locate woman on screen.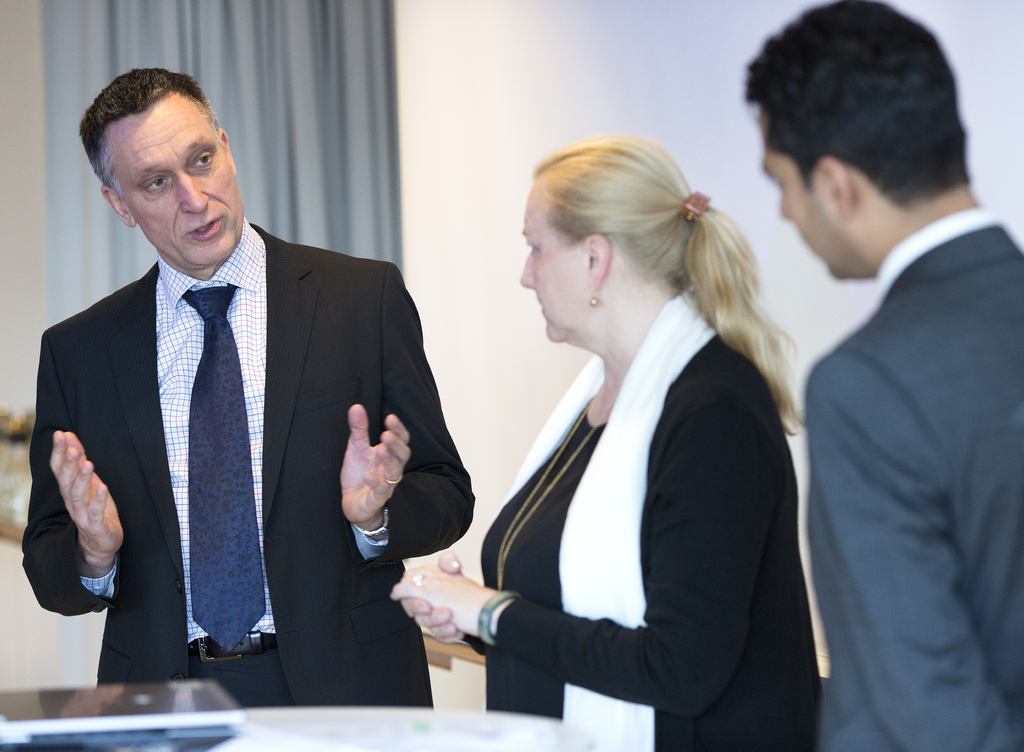
On screen at <region>421, 138, 836, 751</region>.
